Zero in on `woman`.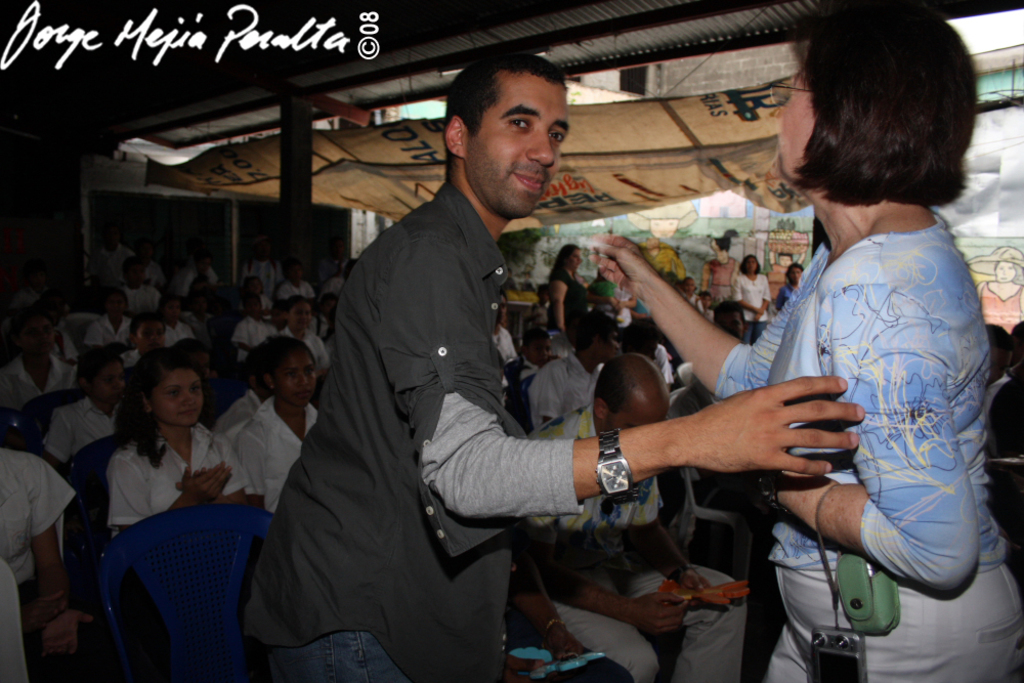
Zeroed in: l=158, t=295, r=193, b=340.
